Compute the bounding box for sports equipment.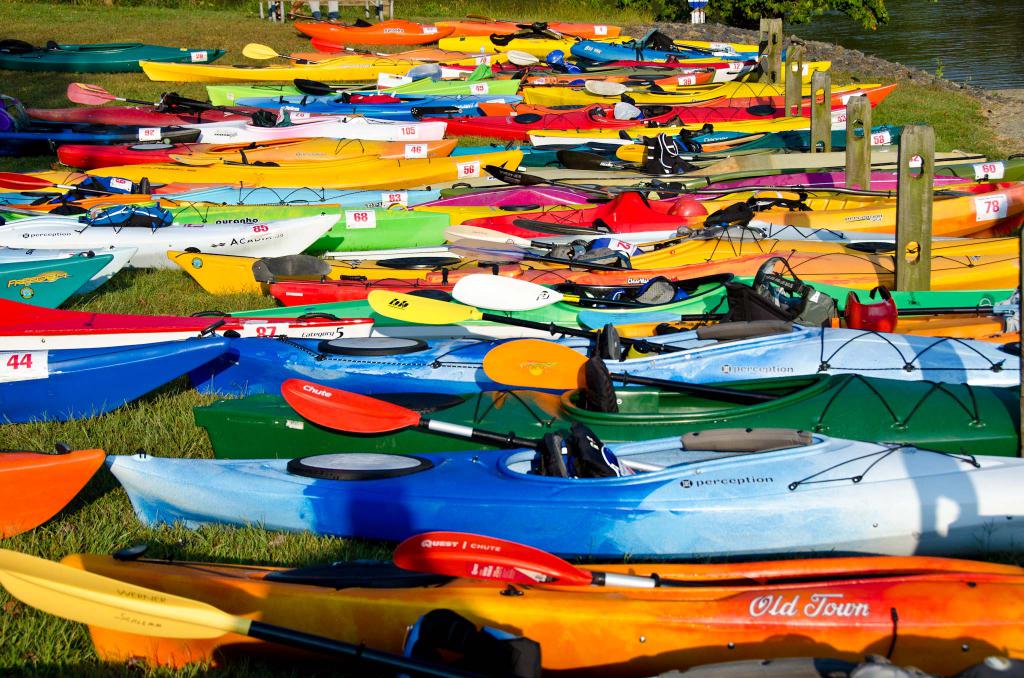
[x1=451, y1=272, x2=657, y2=310].
